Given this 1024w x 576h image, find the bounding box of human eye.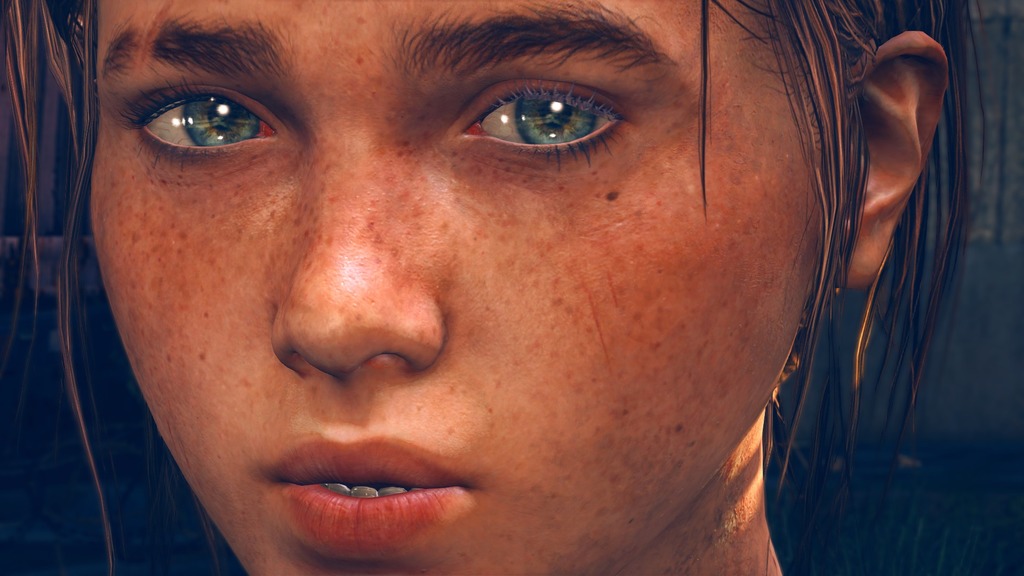
BBox(441, 68, 637, 158).
